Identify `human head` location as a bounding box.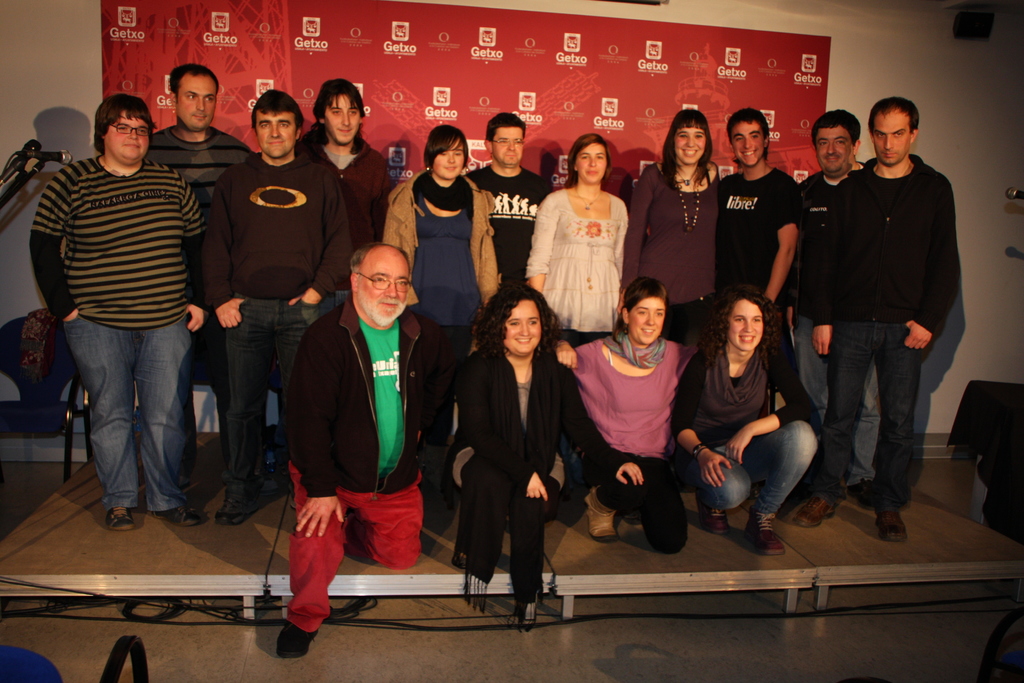
region(315, 79, 365, 145).
